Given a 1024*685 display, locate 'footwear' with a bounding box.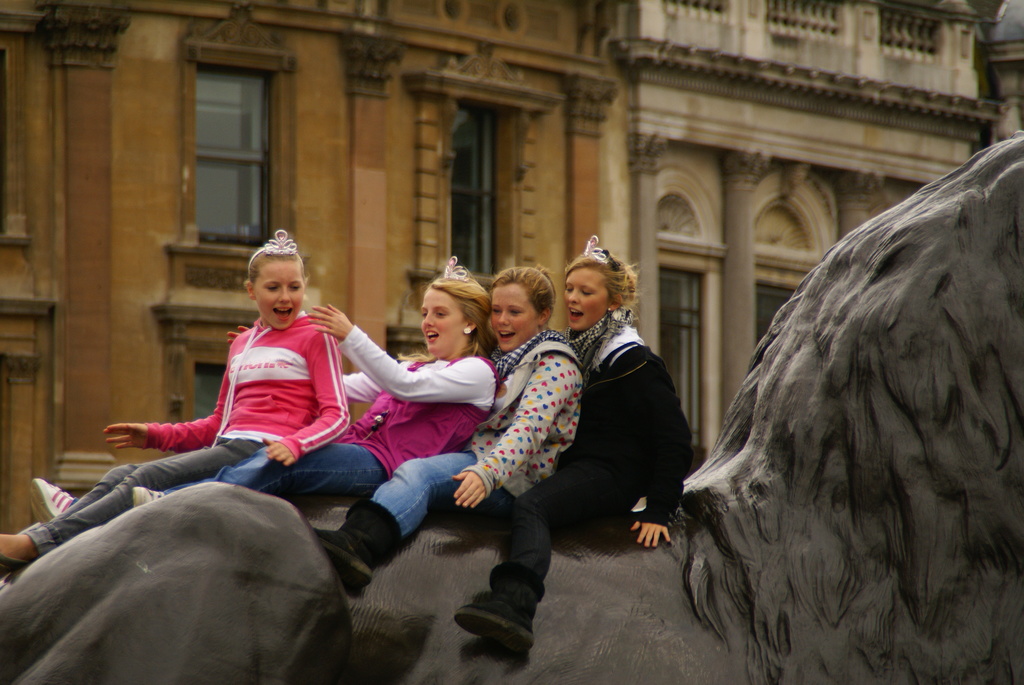
Located: rect(453, 555, 546, 656).
